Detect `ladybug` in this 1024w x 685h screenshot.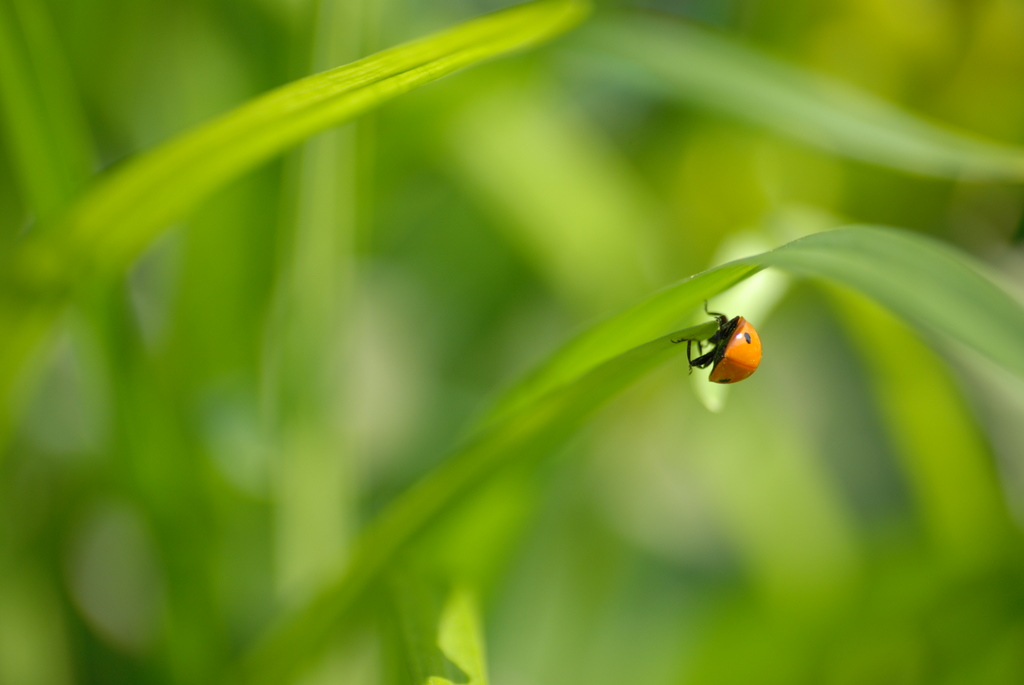
Detection: 668:303:765:384.
